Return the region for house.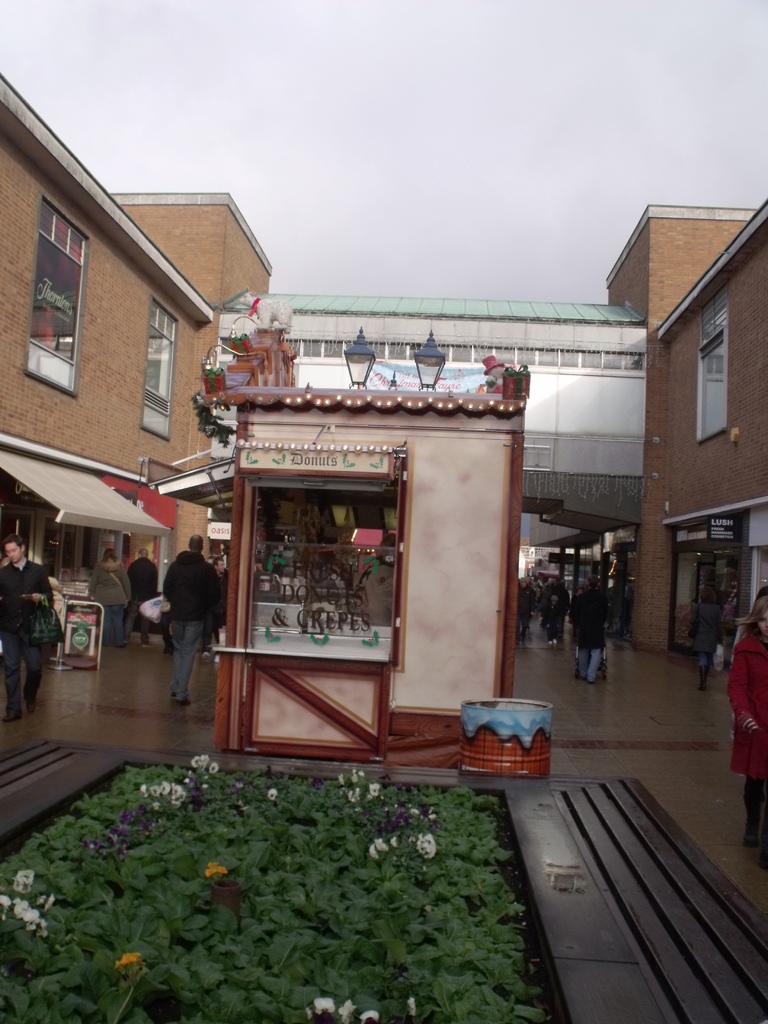
l=604, t=199, r=767, b=657.
